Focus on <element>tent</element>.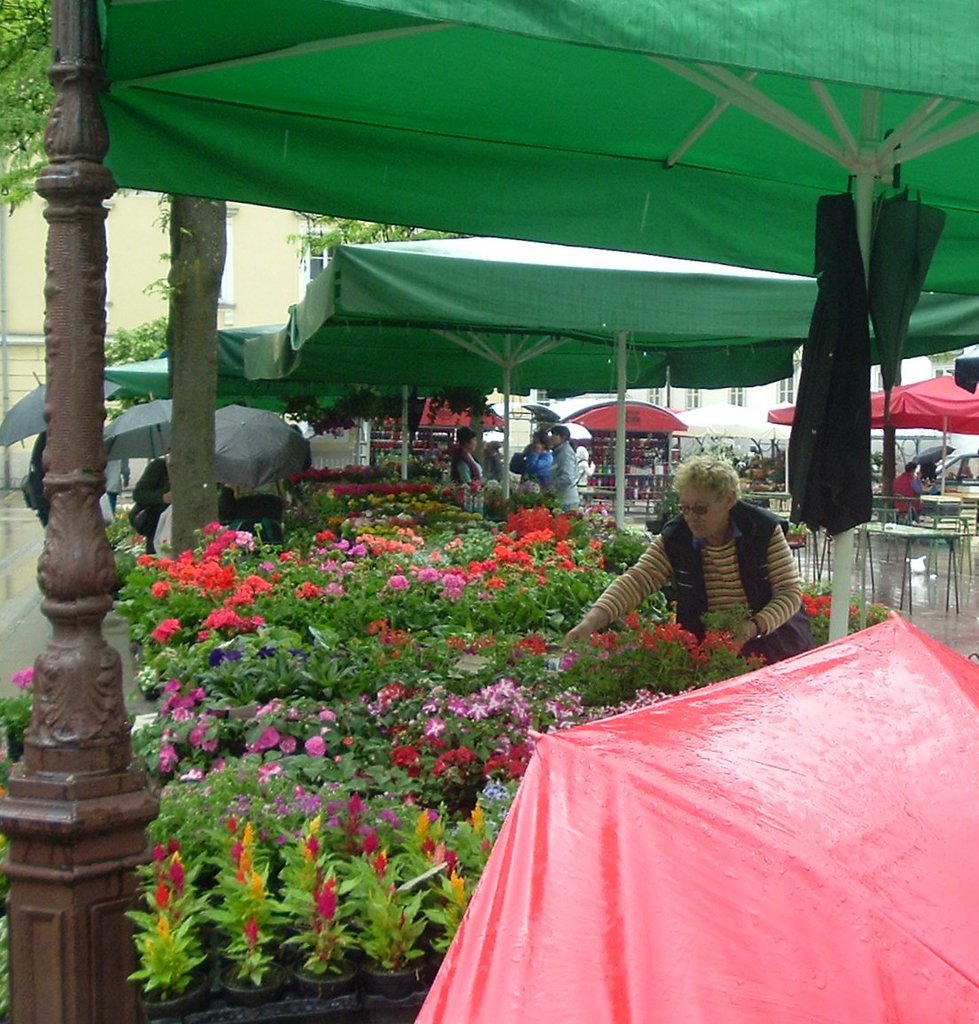
Focused at bbox(544, 392, 682, 477).
